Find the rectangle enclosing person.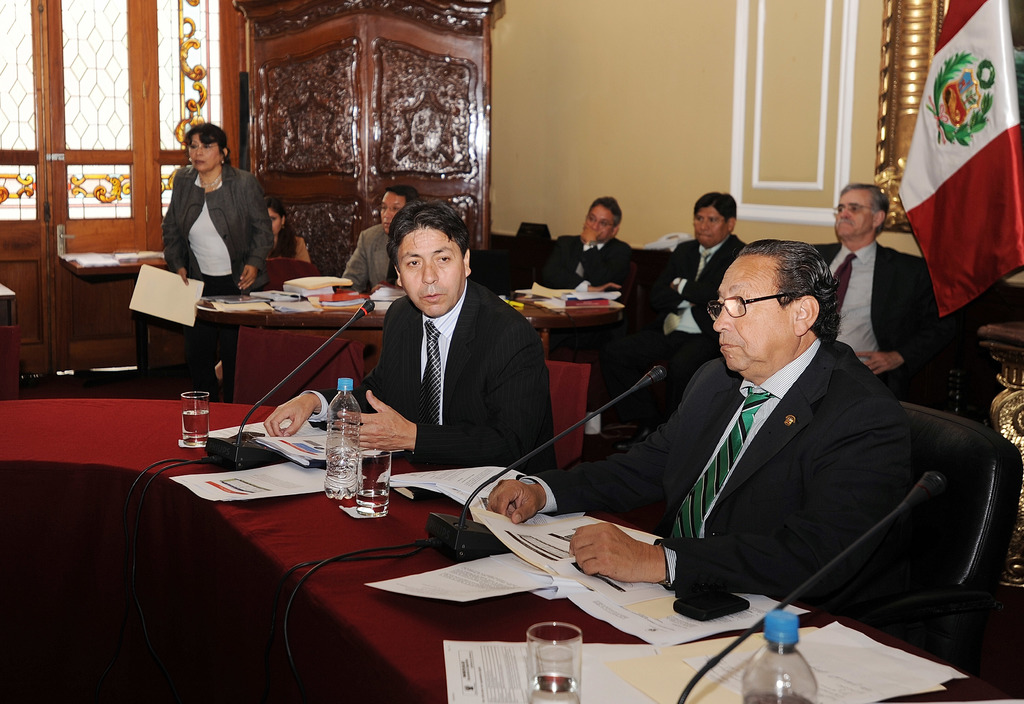
<region>486, 239, 927, 583</region>.
